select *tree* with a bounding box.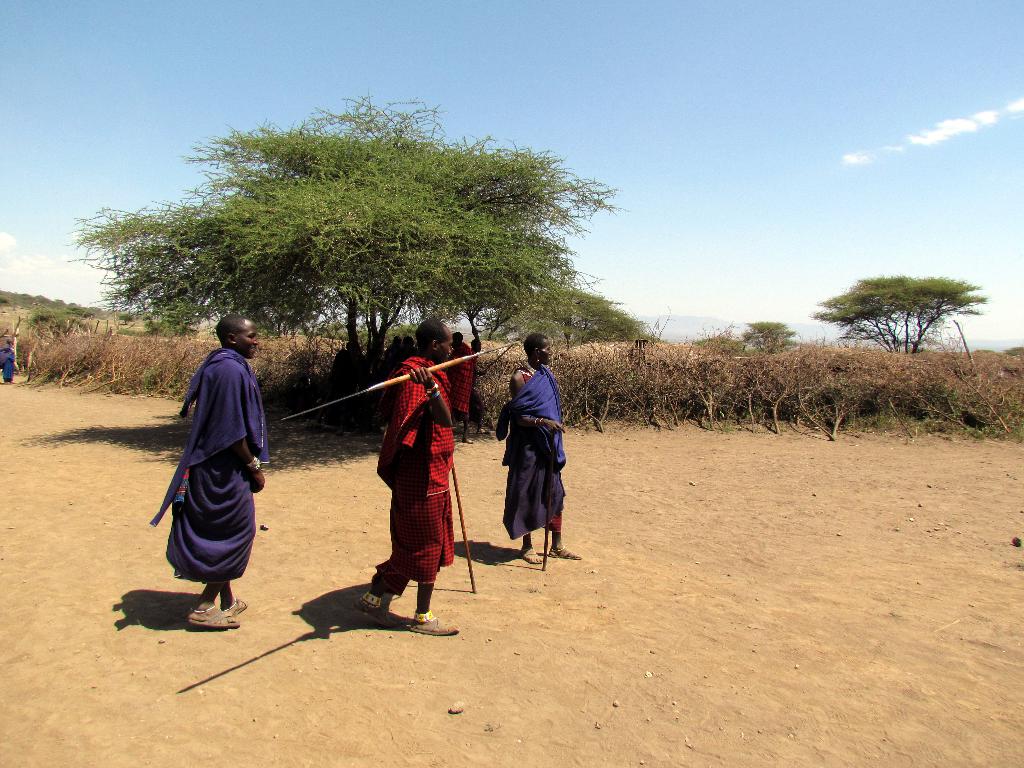
select_region(253, 314, 285, 340).
